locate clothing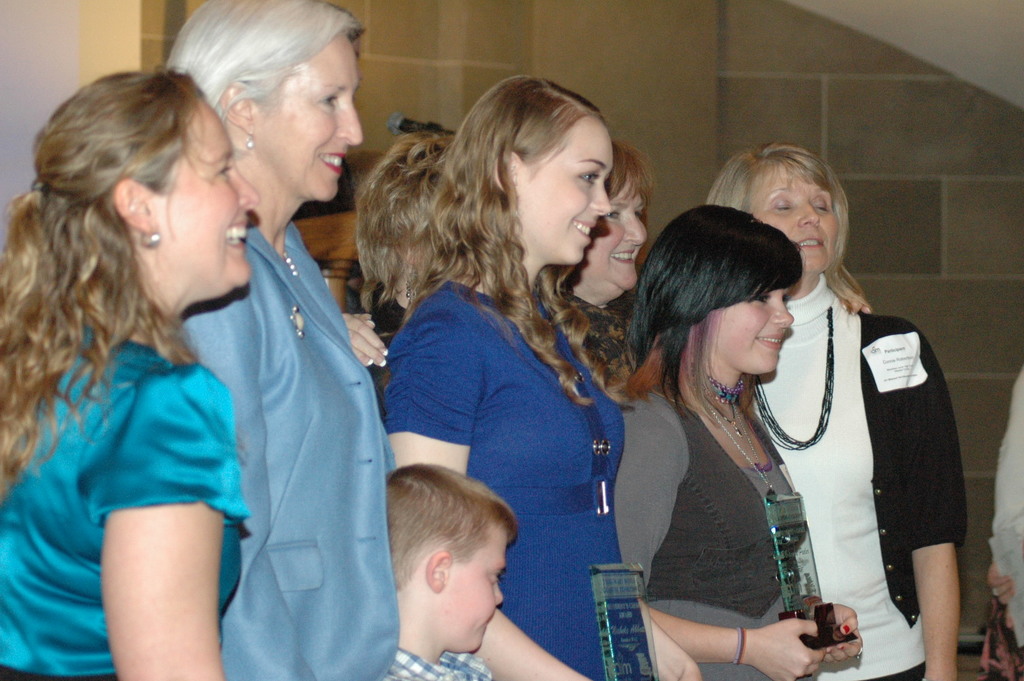
box(377, 279, 627, 680)
